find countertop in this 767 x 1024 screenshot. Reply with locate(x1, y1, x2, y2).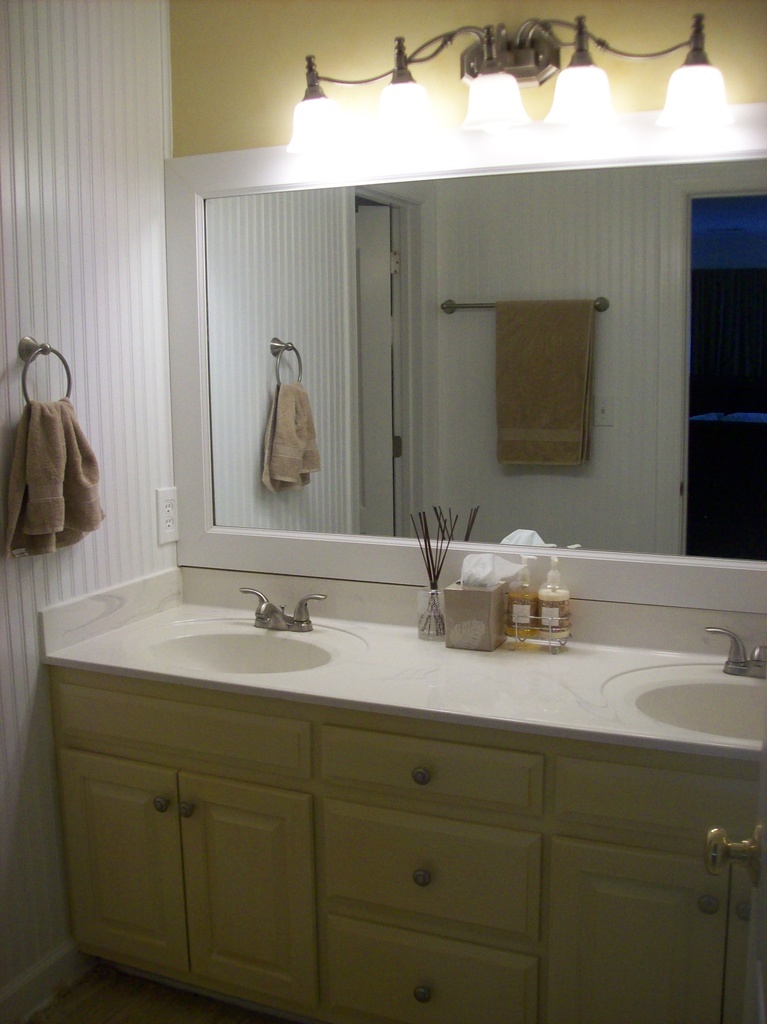
locate(42, 558, 766, 1023).
